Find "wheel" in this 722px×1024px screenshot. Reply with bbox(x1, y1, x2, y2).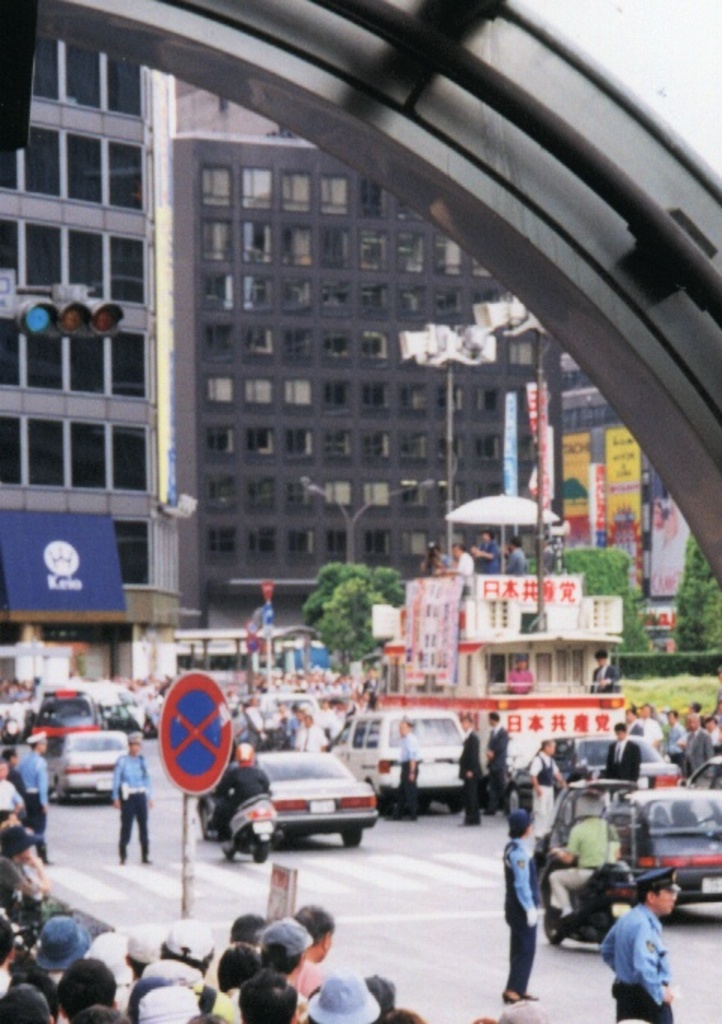
bbox(248, 842, 274, 869).
